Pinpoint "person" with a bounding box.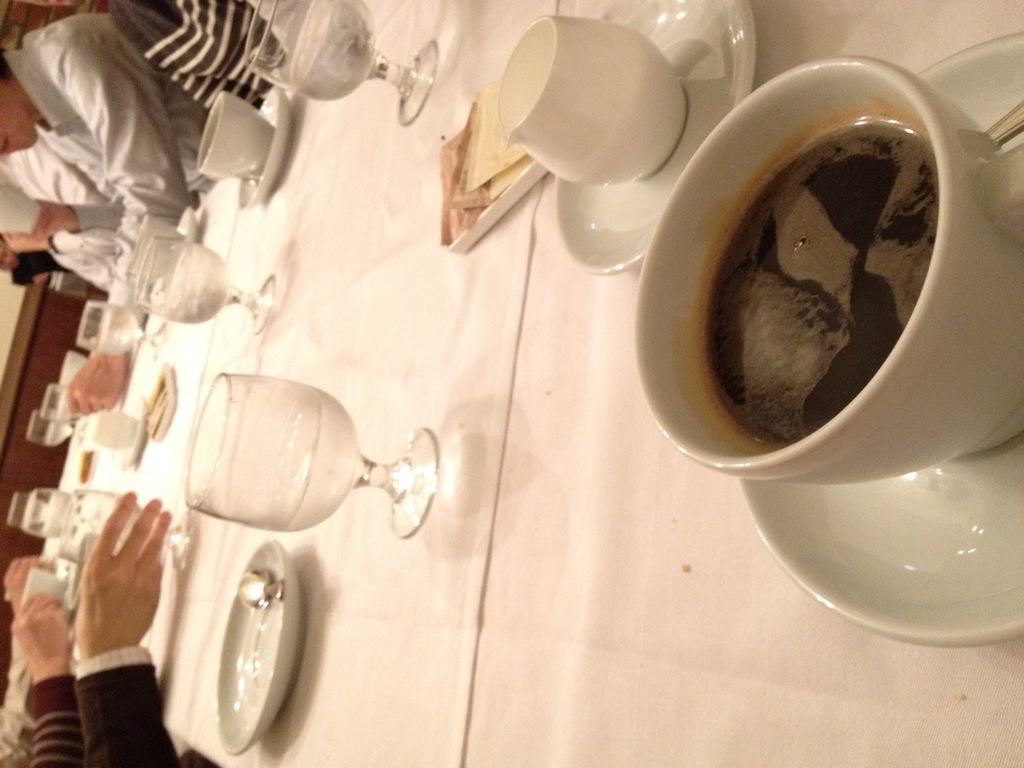
<region>0, 5, 223, 418</region>.
